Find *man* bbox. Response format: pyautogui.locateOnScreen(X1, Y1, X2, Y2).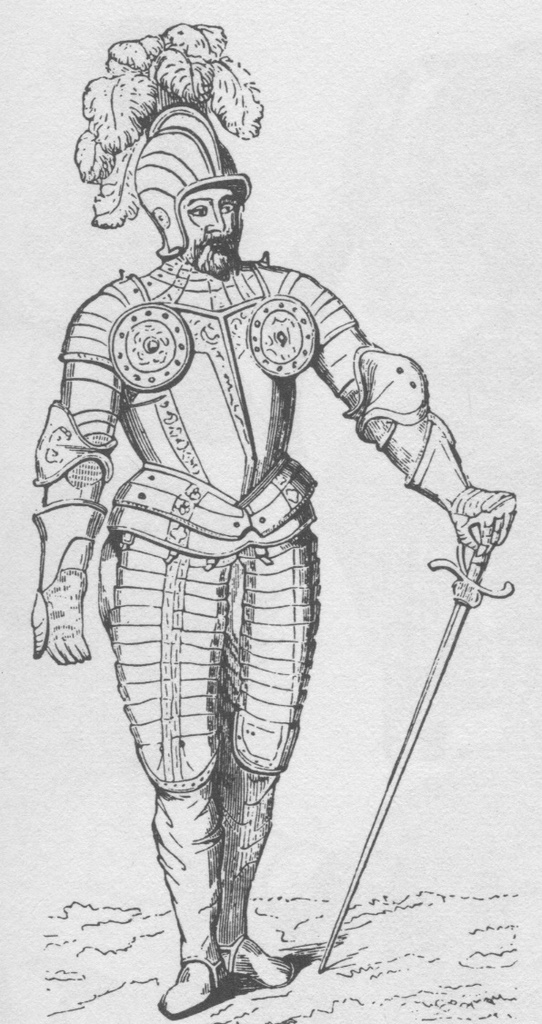
pyautogui.locateOnScreen(45, 65, 470, 996).
